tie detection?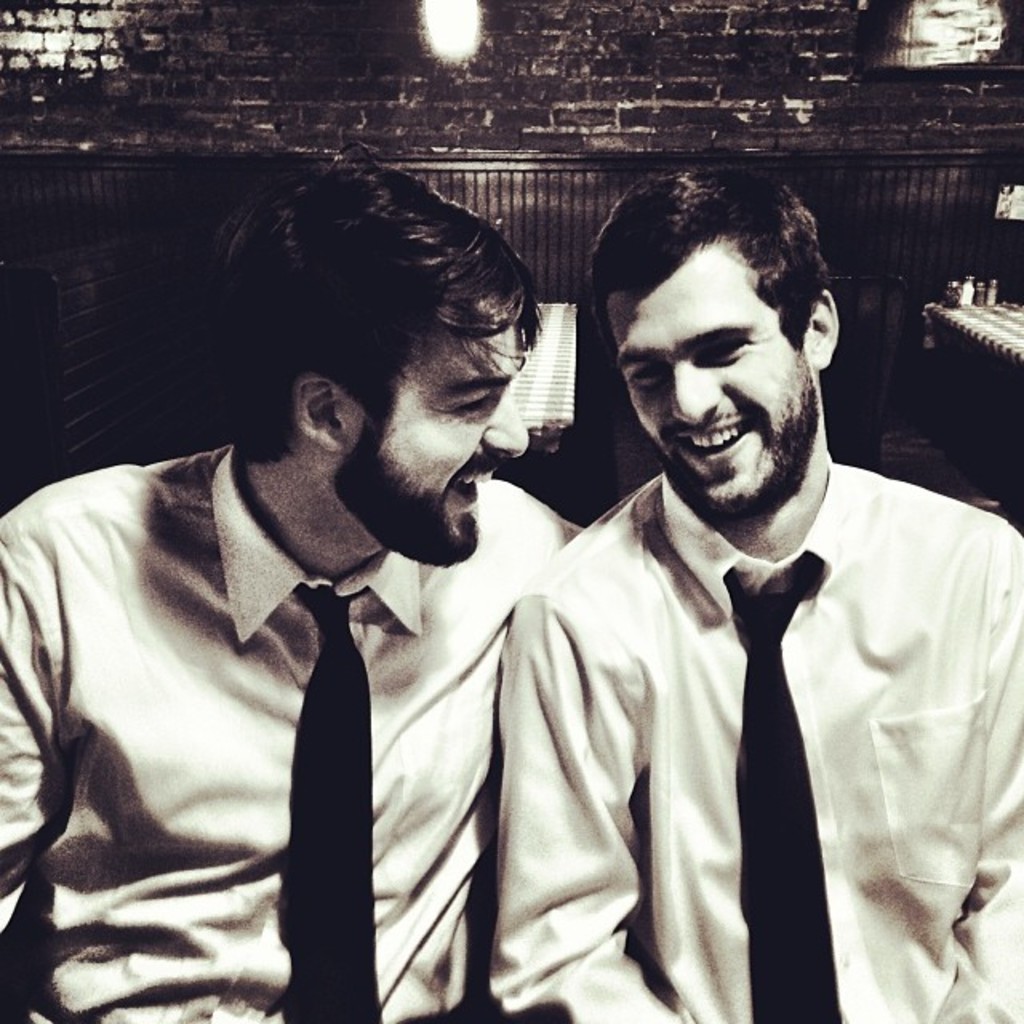
733, 552, 846, 1022
